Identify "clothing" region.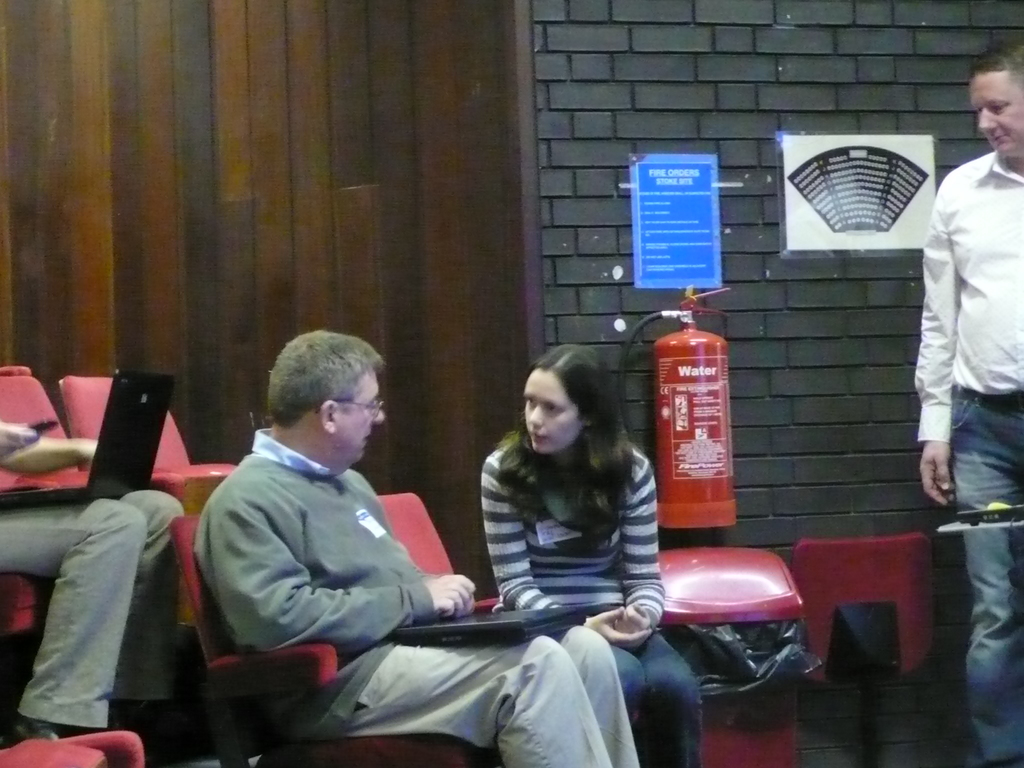
Region: Rect(471, 422, 707, 767).
